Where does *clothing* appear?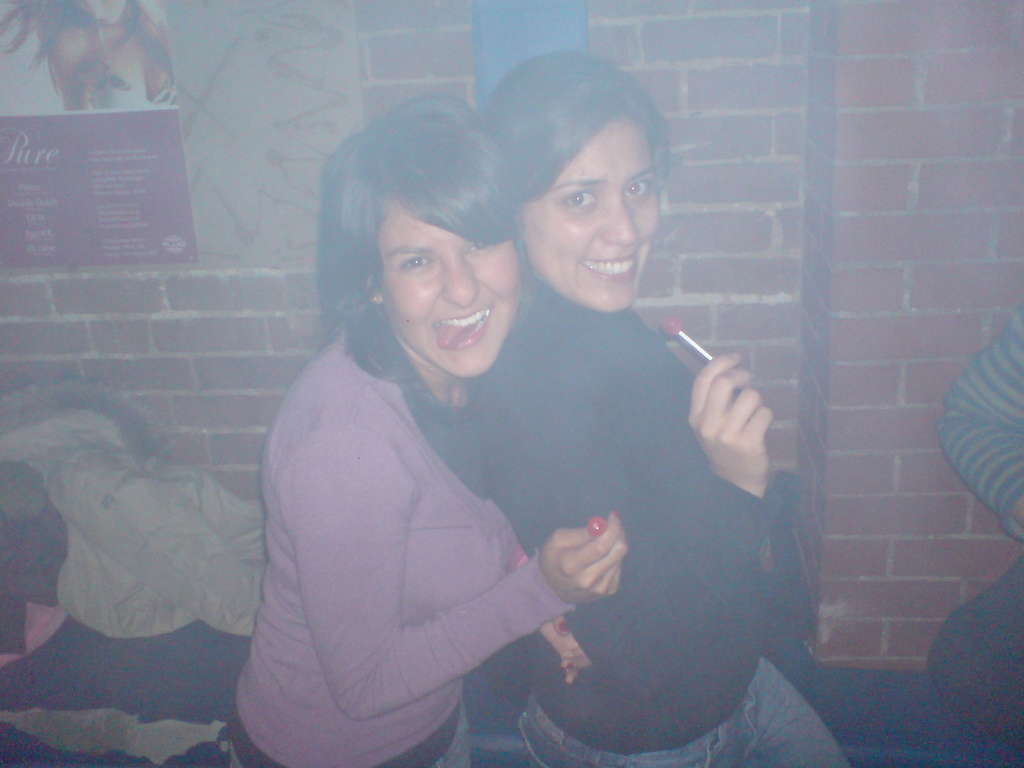
Appears at box(89, 72, 177, 105).
